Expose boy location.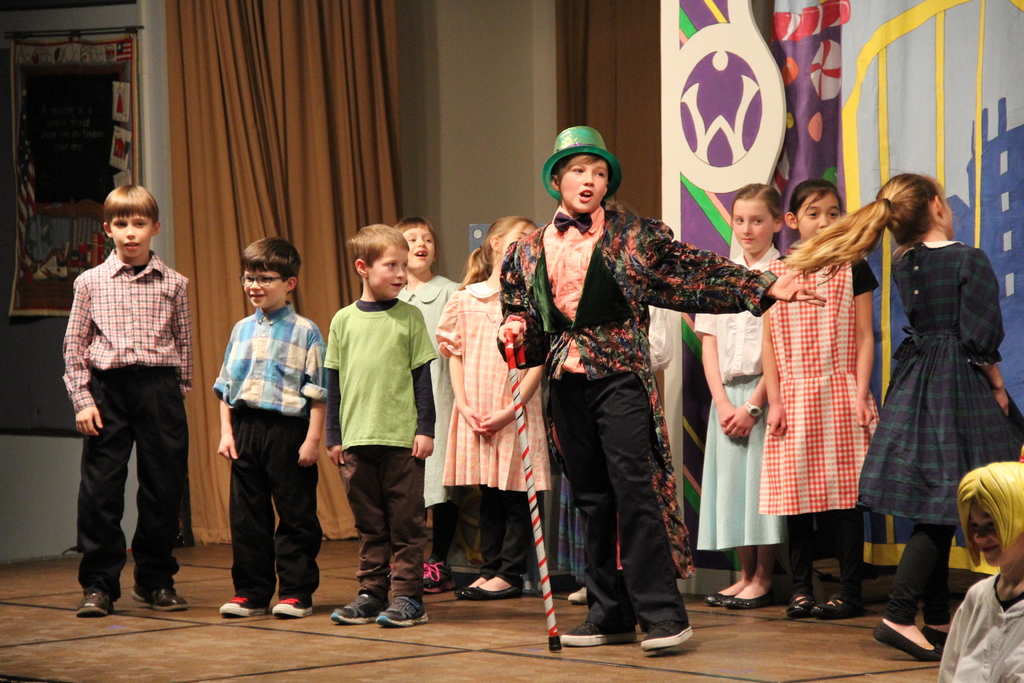
Exposed at pyautogui.locateOnScreen(493, 122, 834, 658).
